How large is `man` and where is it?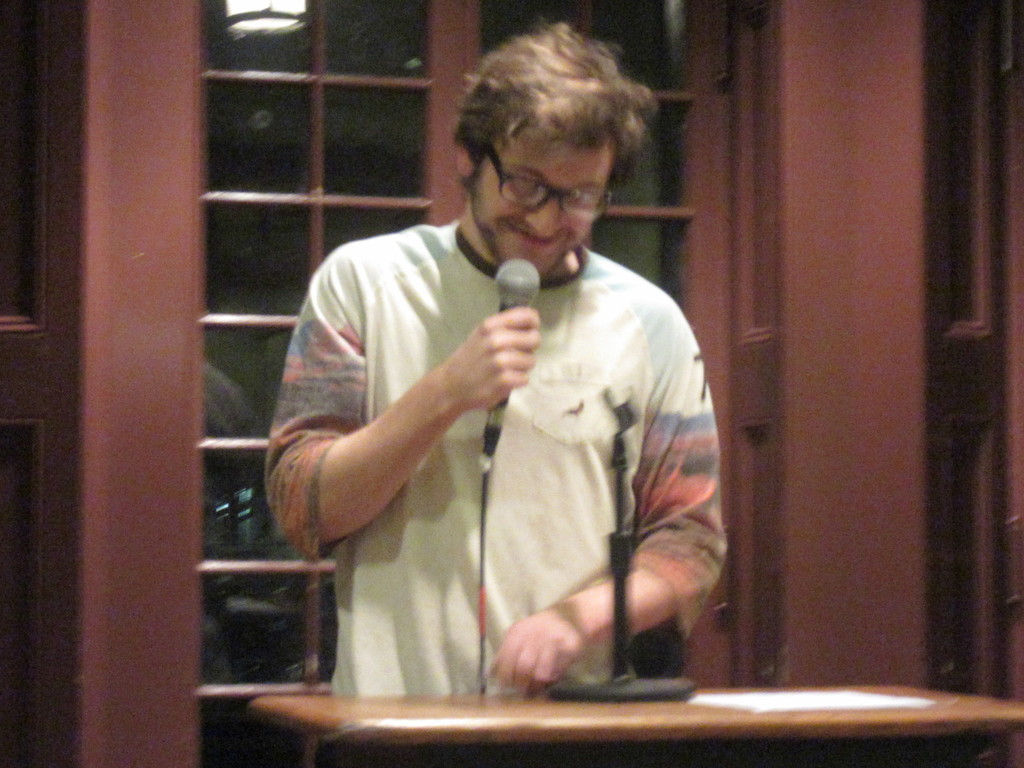
Bounding box: [273,65,746,709].
